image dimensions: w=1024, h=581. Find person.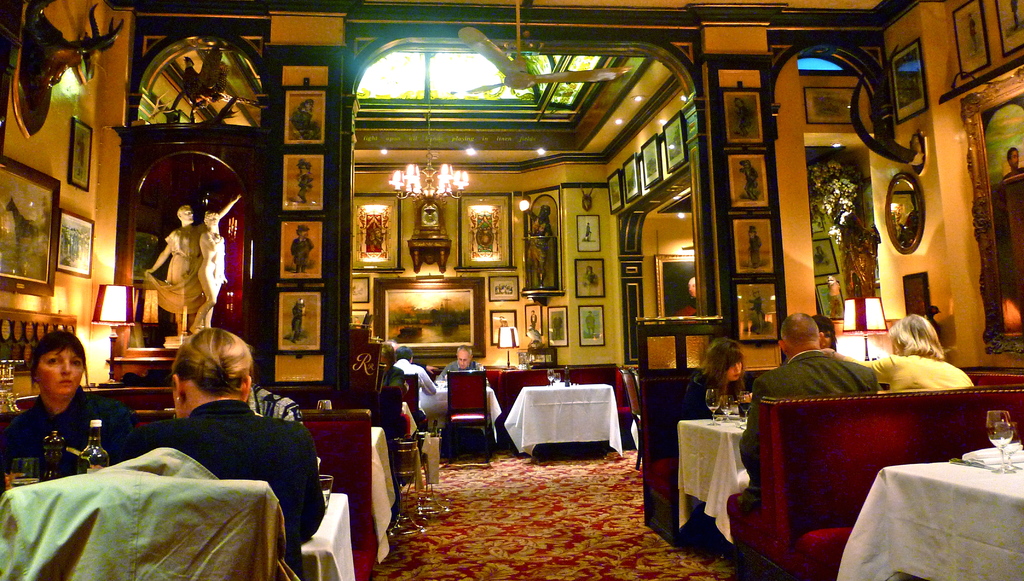
<region>755, 309, 883, 484</region>.
